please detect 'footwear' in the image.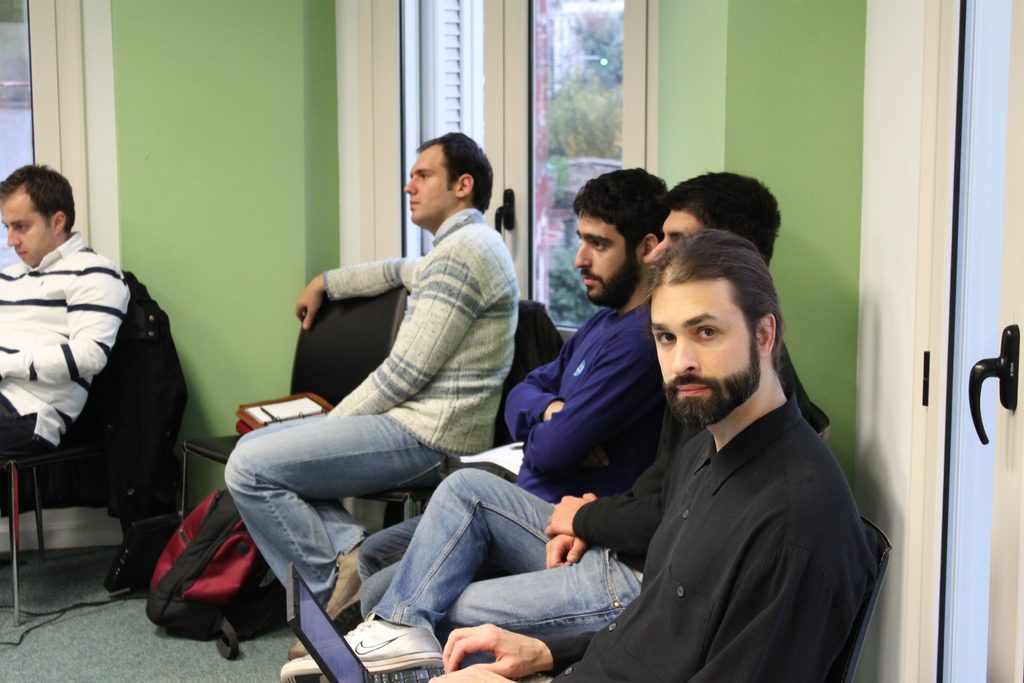
<region>282, 618, 442, 682</region>.
